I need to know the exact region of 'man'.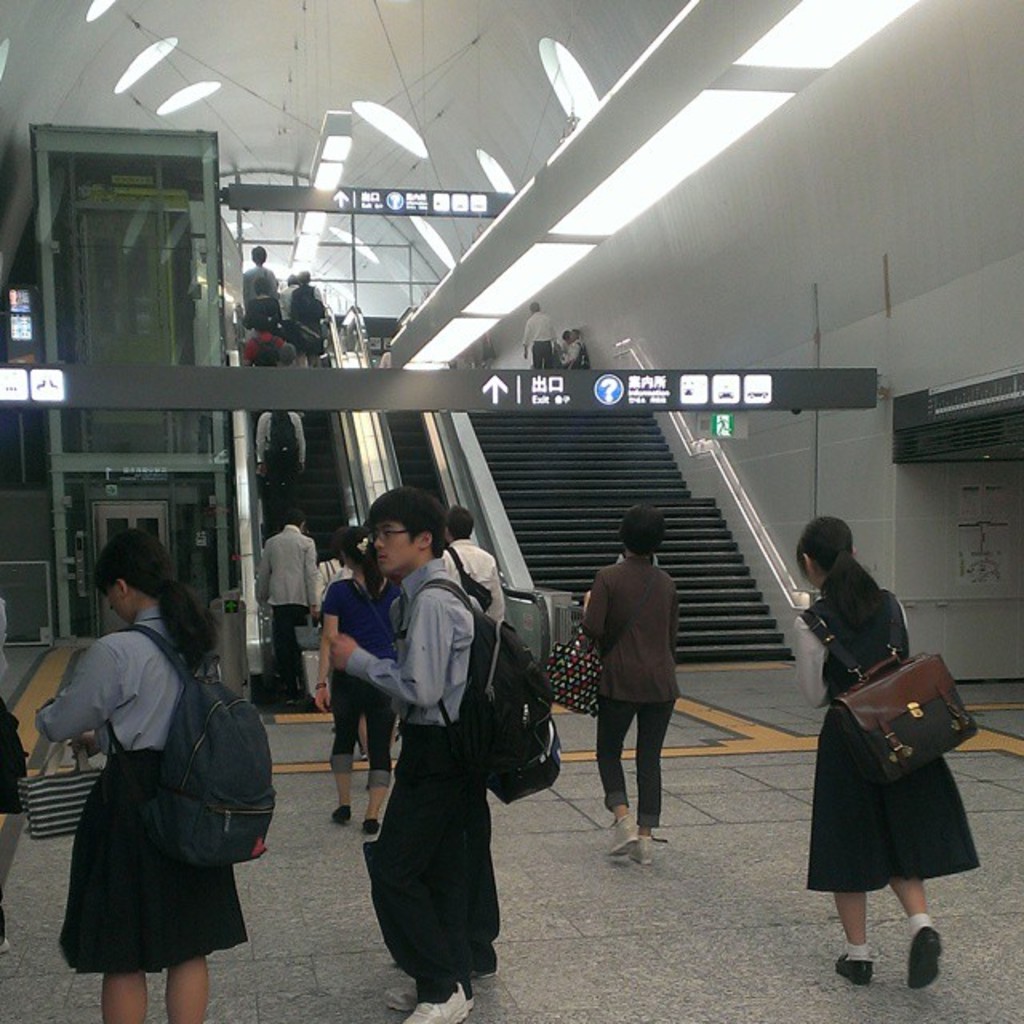
Region: crop(326, 486, 541, 997).
